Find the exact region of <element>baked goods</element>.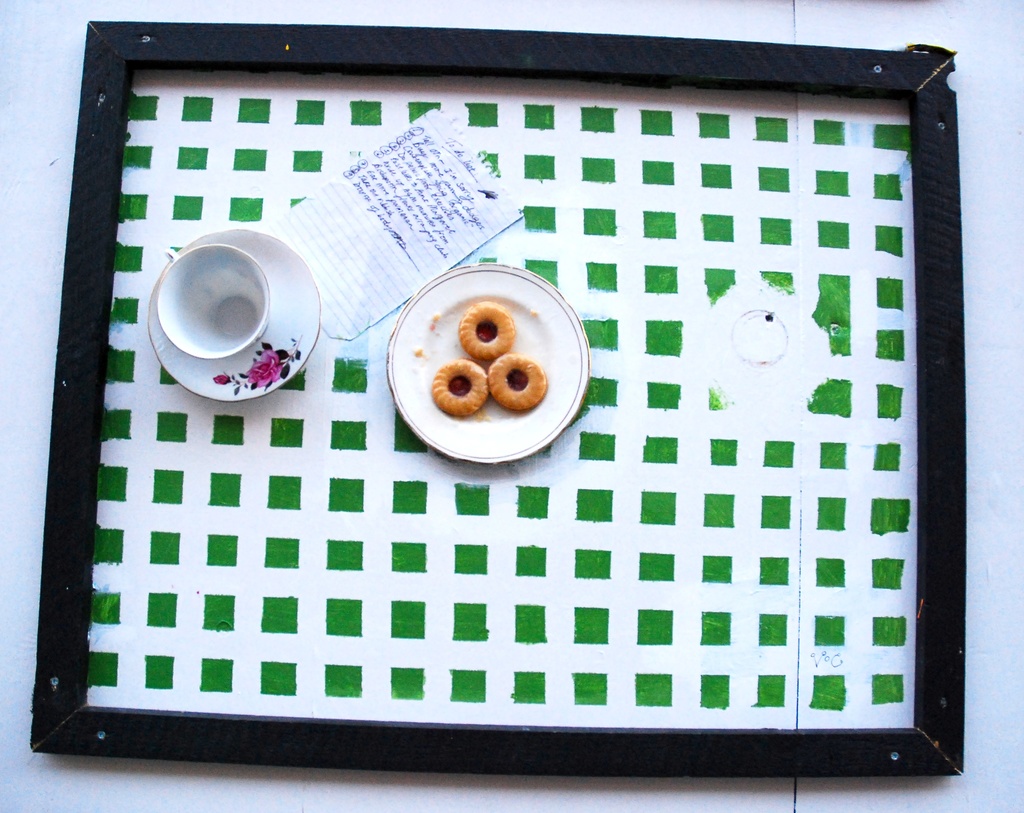
Exact region: bbox=[456, 301, 520, 367].
